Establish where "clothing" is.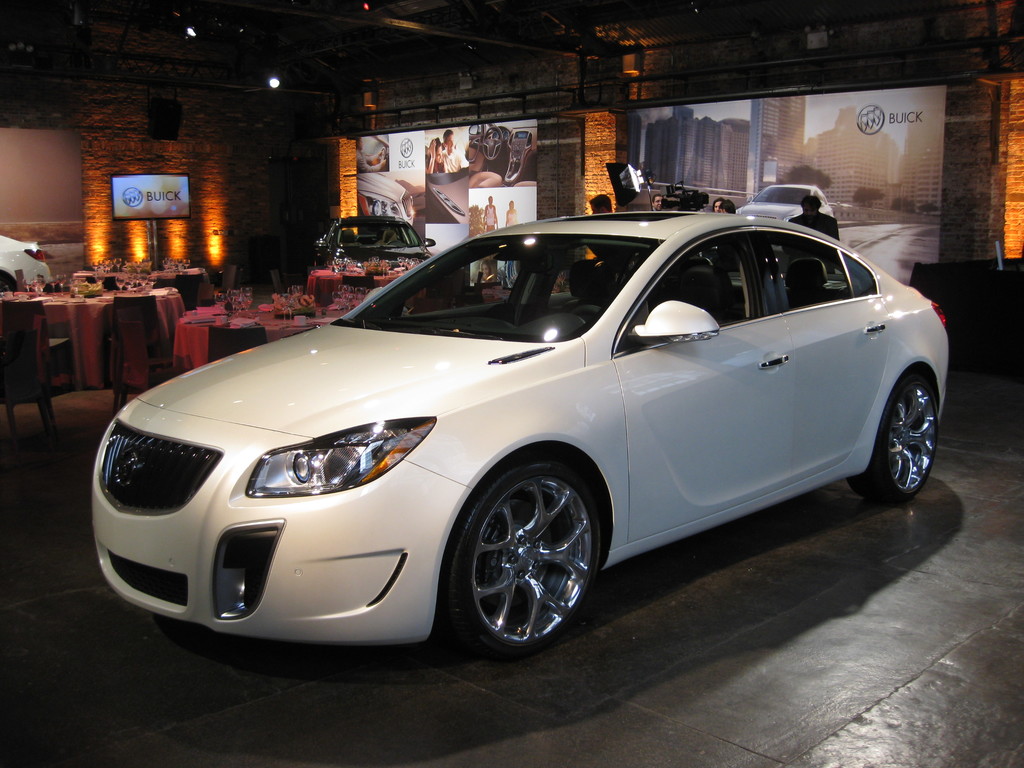
Established at [left=484, top=207, right=494, bottom=230].
